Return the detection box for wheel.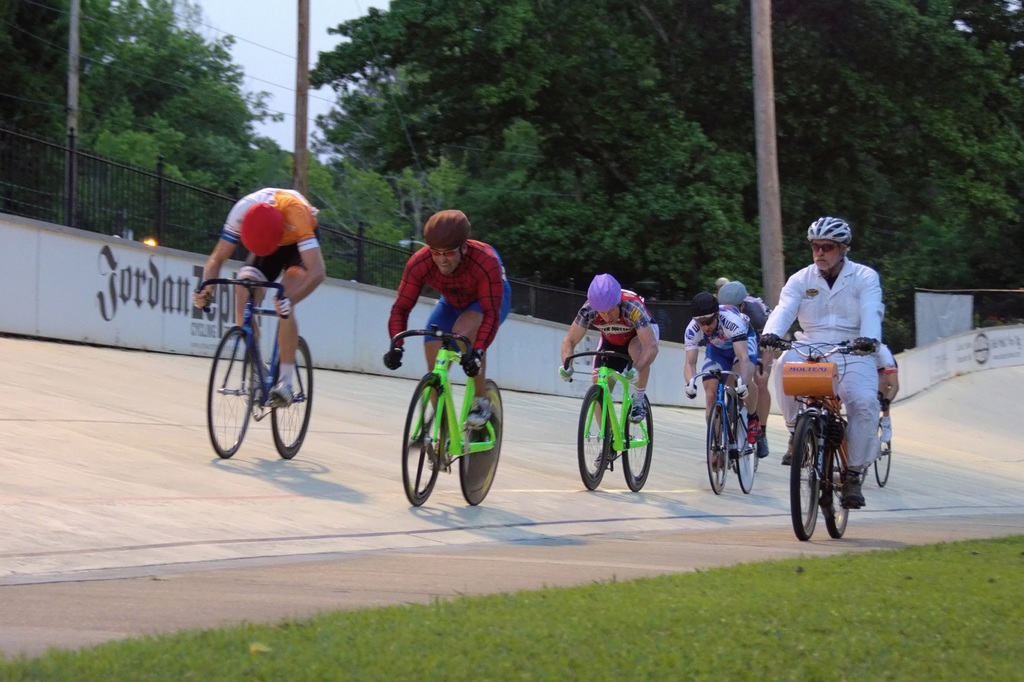
crop(269, 335, 312, 453).
